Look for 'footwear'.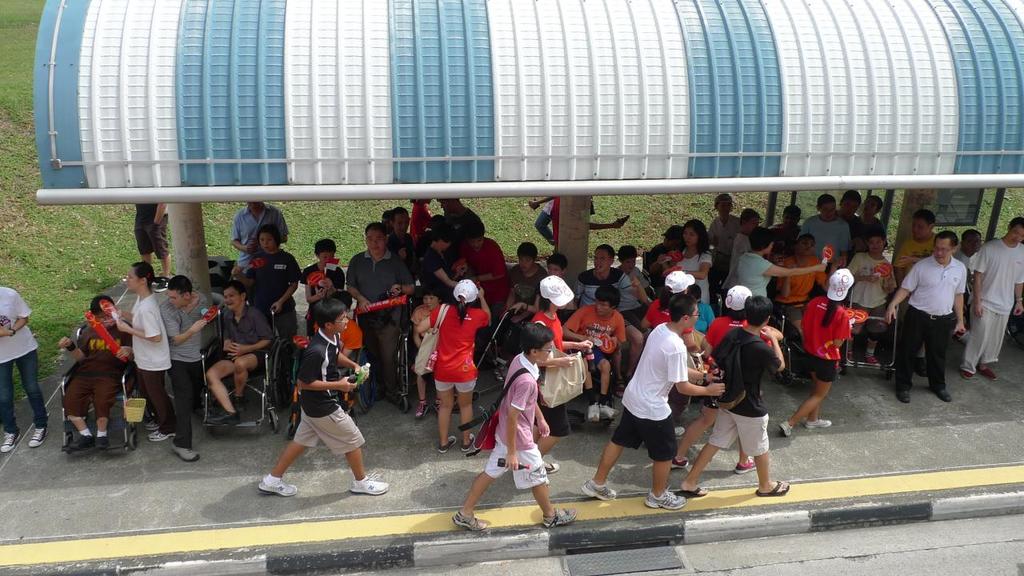
Found: region(598, 403, 618, 420).
